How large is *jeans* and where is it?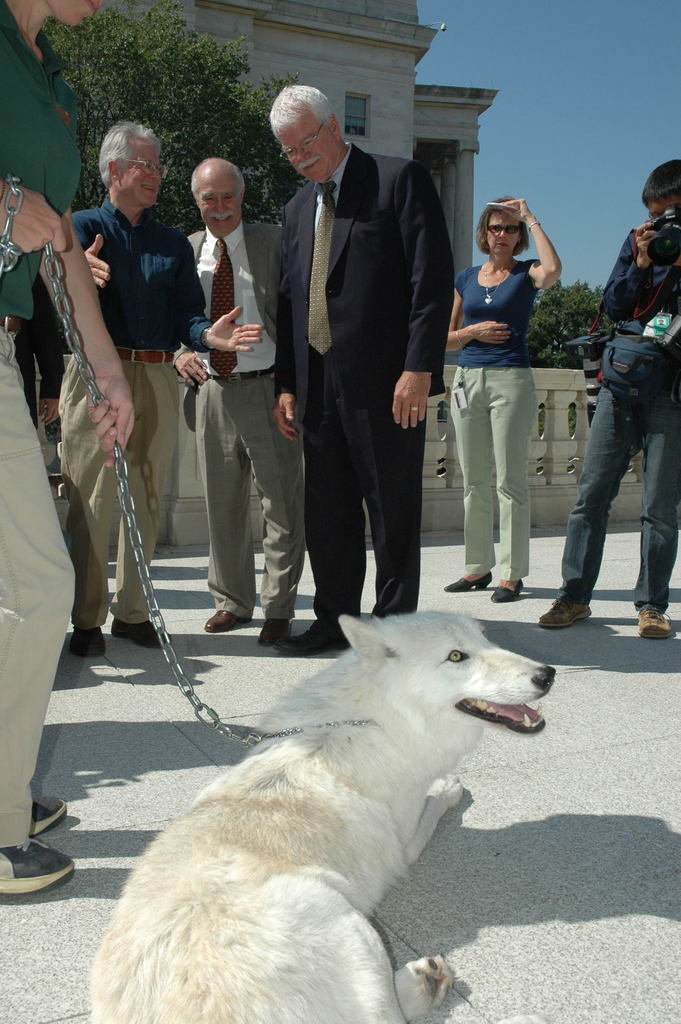
Bounding box: 553,381,680,607.
